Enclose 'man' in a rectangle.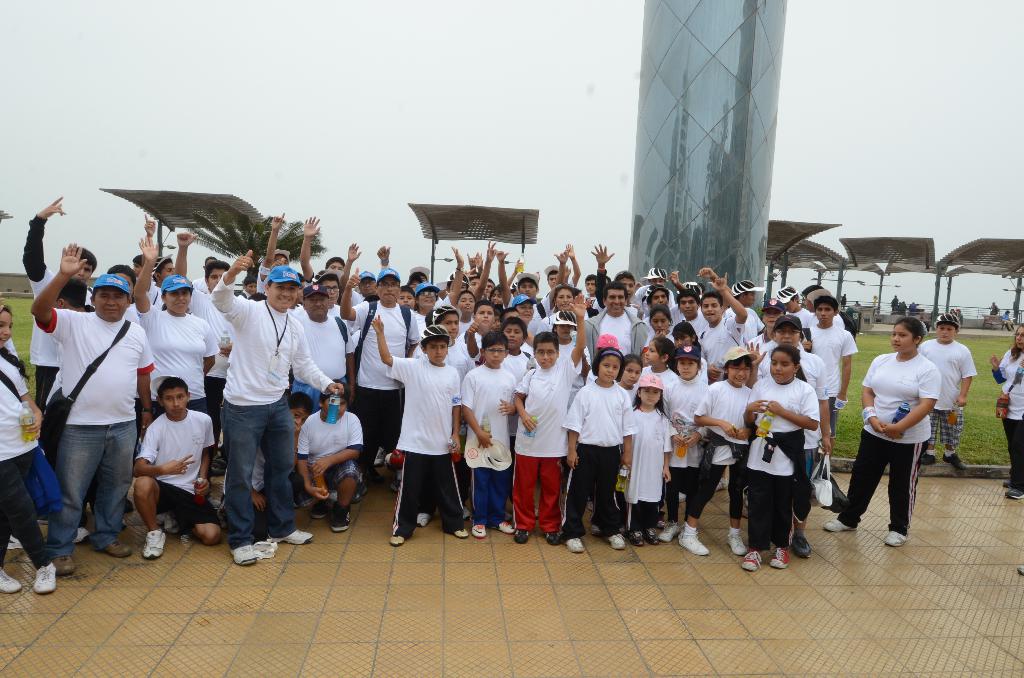
pyautogui.locateOnScreen(31, 235, 147, 592).
